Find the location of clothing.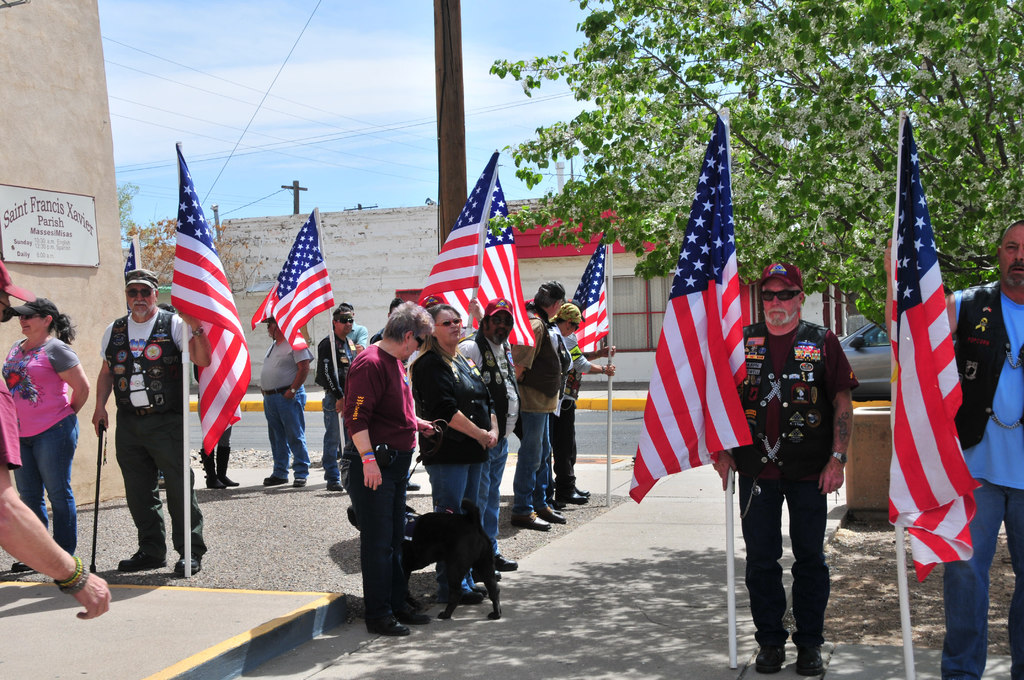
Location: bbox(953, 279, 1023, 679).
